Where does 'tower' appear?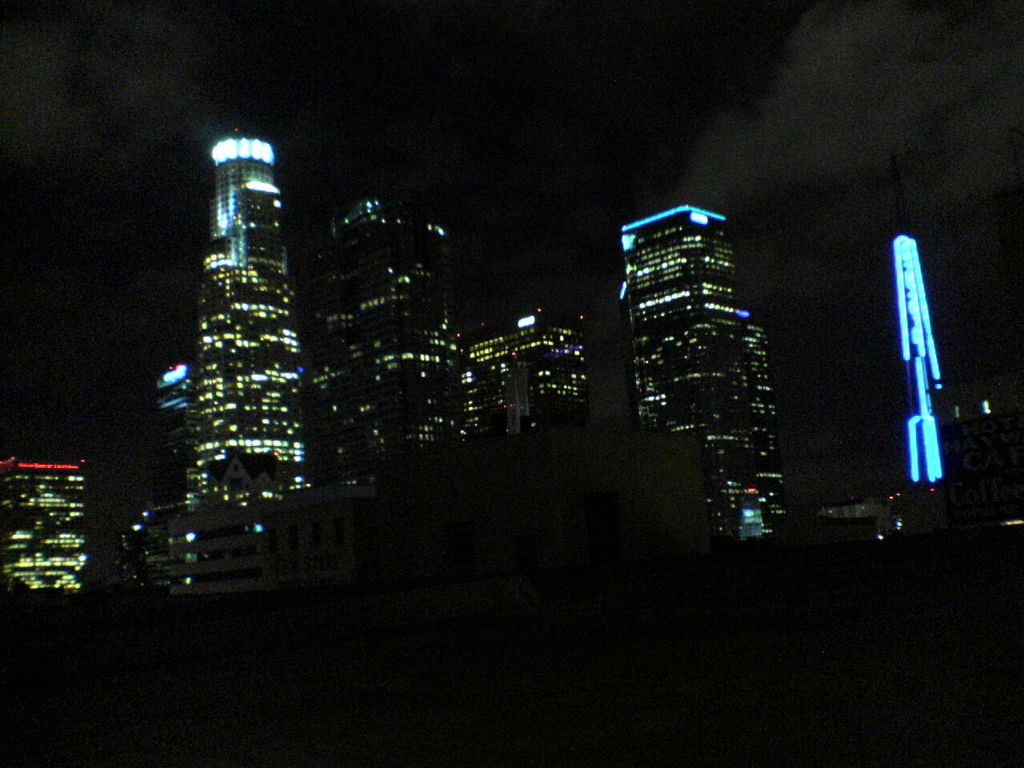
Appears at pyautogui.locateOnScreen(307, 194, 457, 482).
